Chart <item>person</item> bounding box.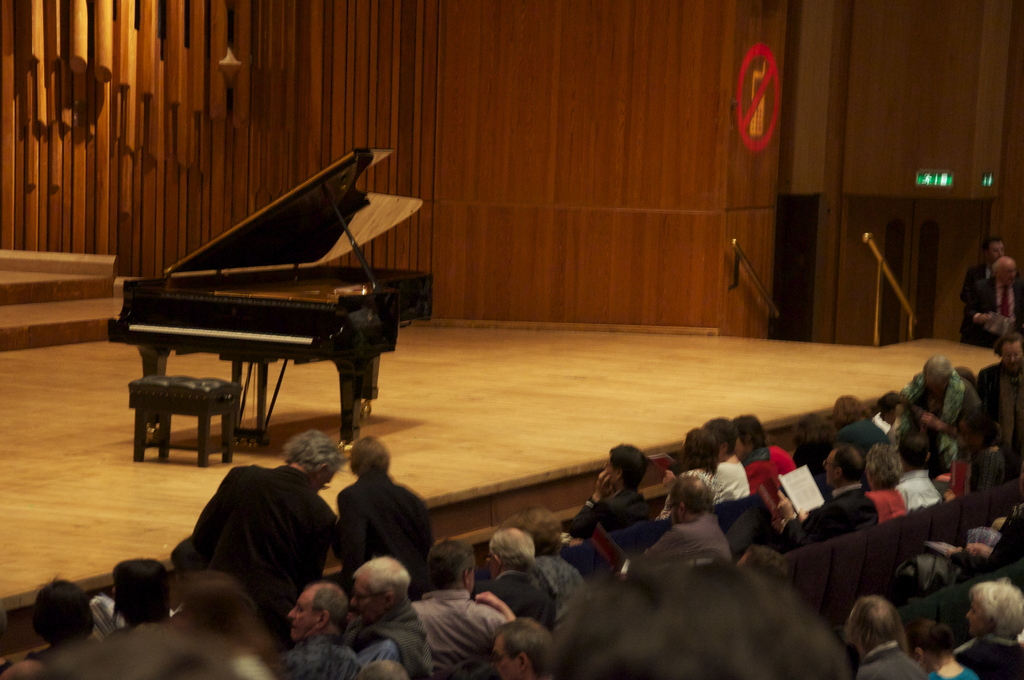
Charted: {"left": 973, "top": 255, "right": 1023, "bottom": 339}.
